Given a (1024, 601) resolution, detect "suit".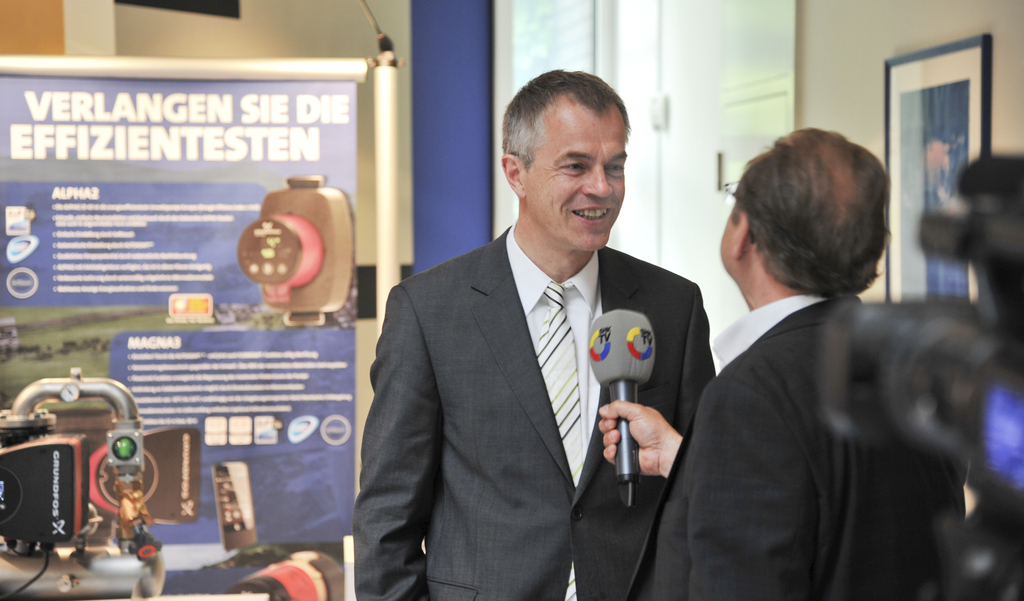
[624, 288, 967, 600].
